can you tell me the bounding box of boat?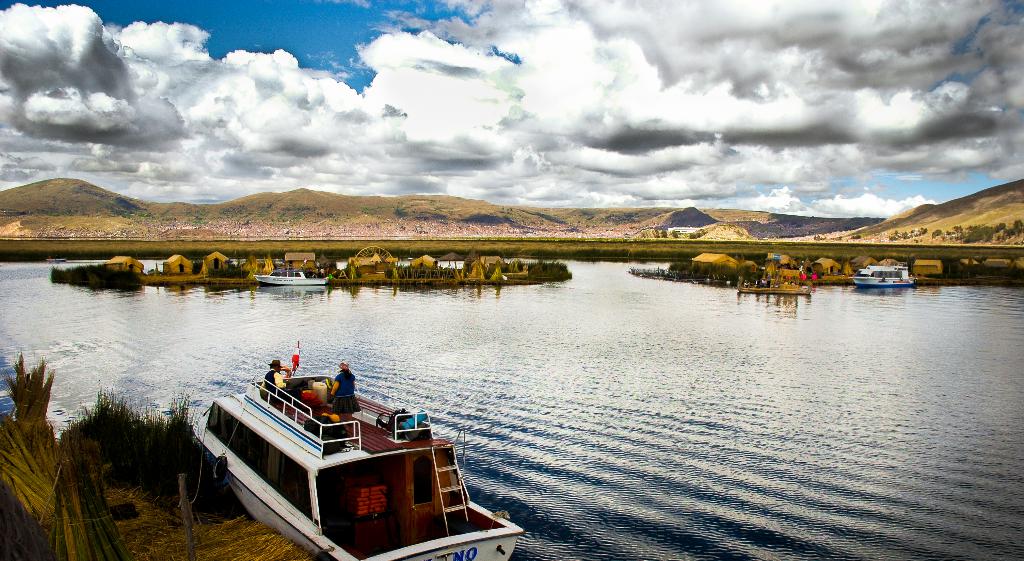
box=[181, 340, 507, 555].
